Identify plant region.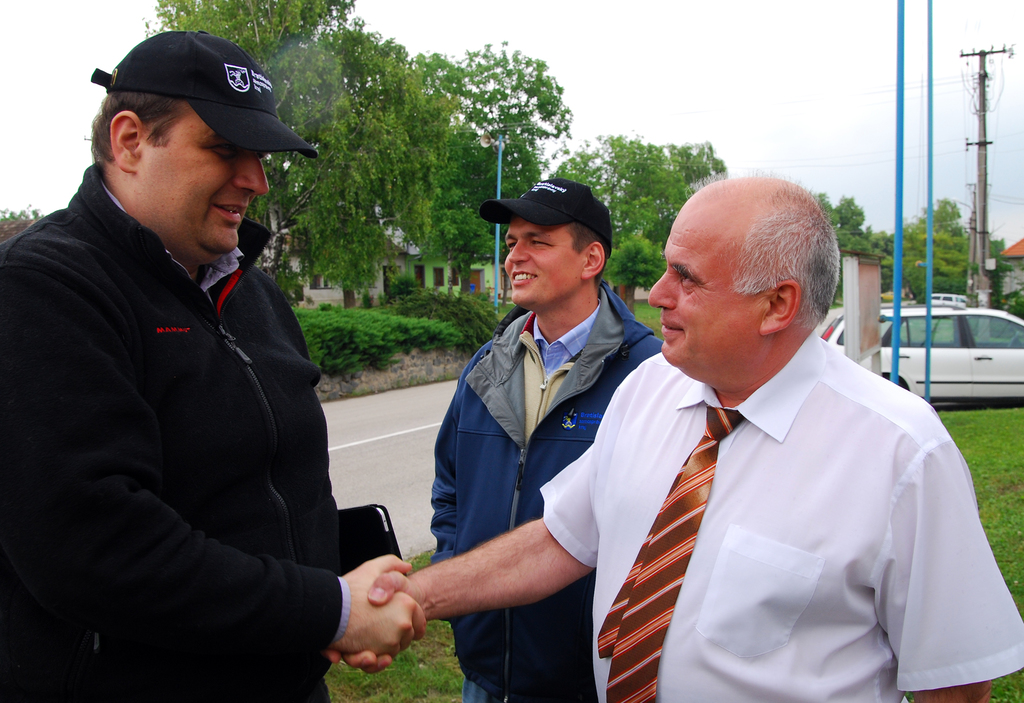
Region: [988, 667, 1021, 702].
